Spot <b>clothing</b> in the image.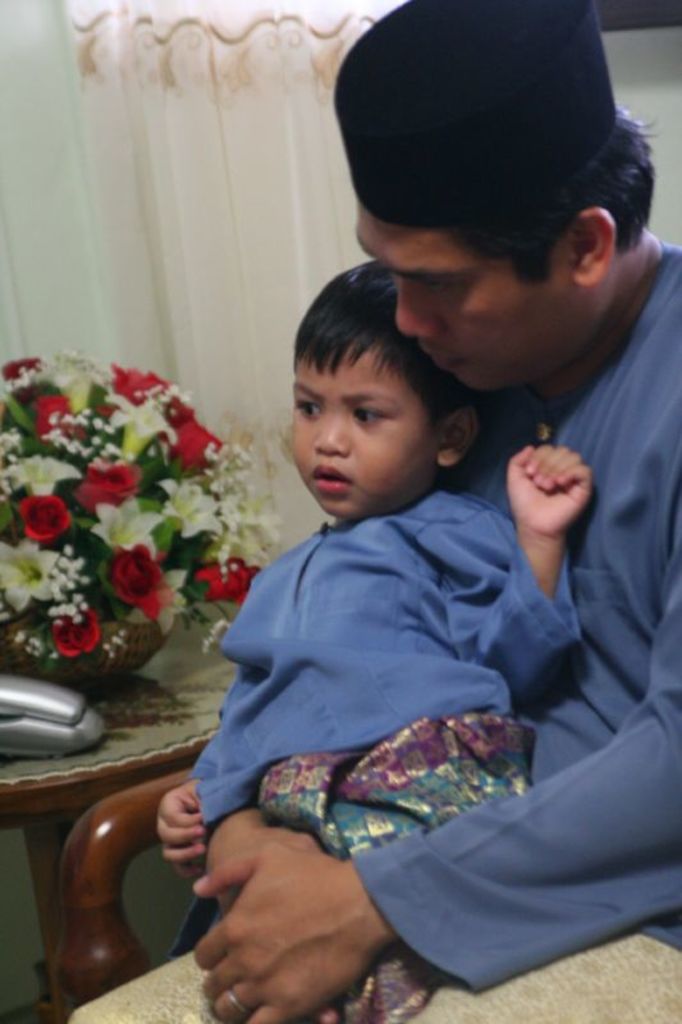
<b>clothing</b> found at box(192, 485, 582, 1023).
